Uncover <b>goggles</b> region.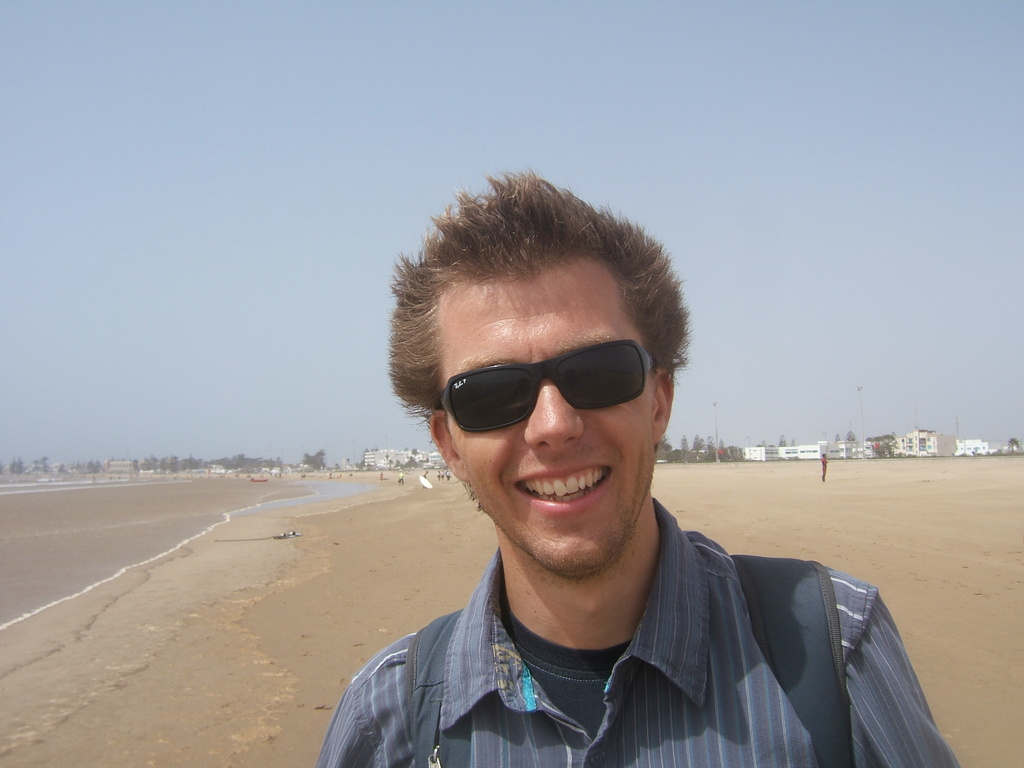
Uncovered: 419, 345, 670, 436.
